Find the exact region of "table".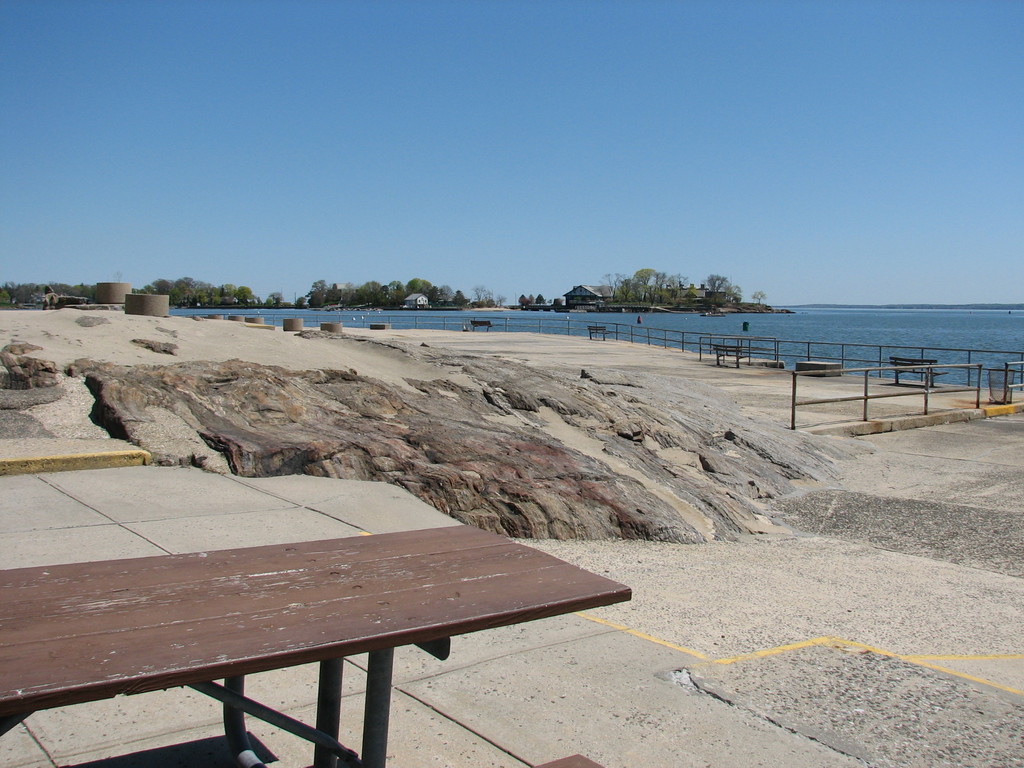
Exact region: crop(7, 488, 637, 748).
